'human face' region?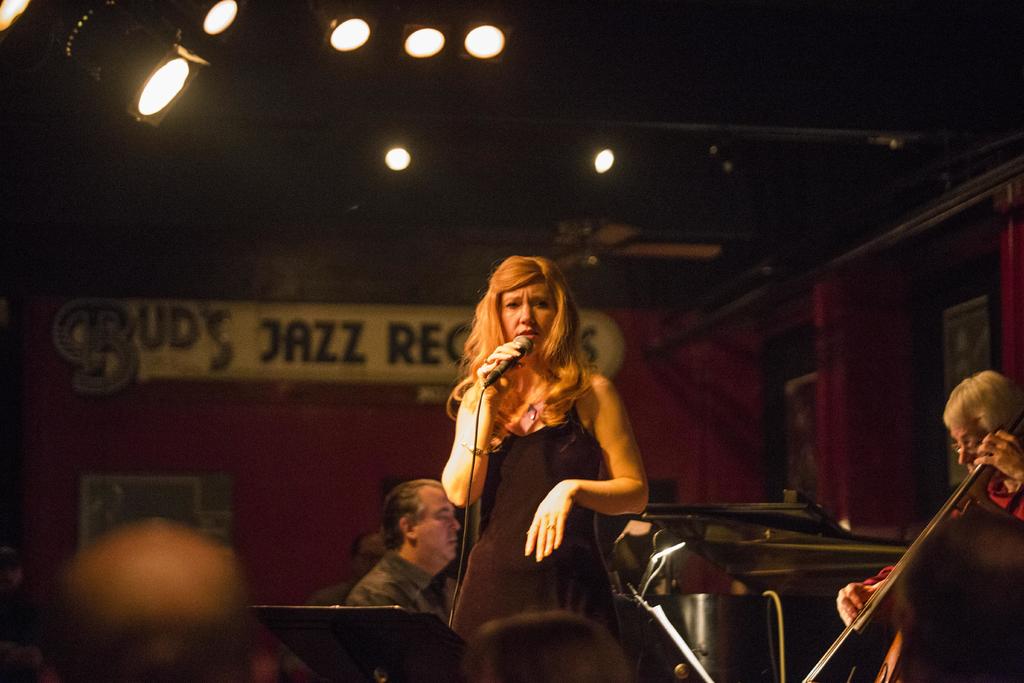
(948,420,984,470)
